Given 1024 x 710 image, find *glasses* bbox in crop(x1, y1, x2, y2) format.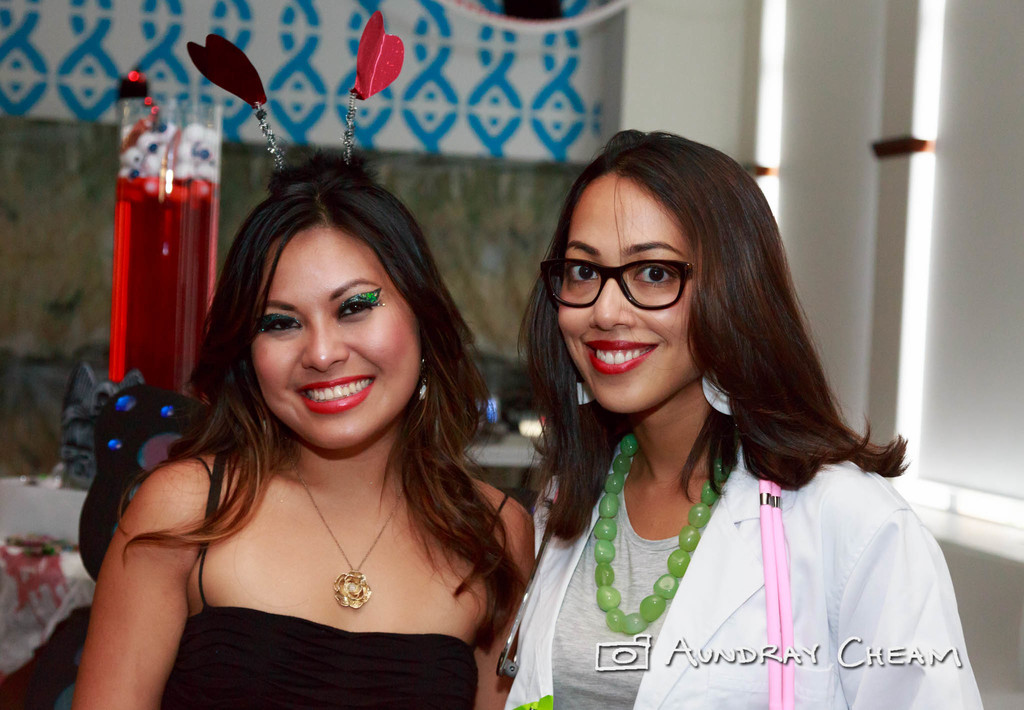
crop(541, 259, 701, 313).
